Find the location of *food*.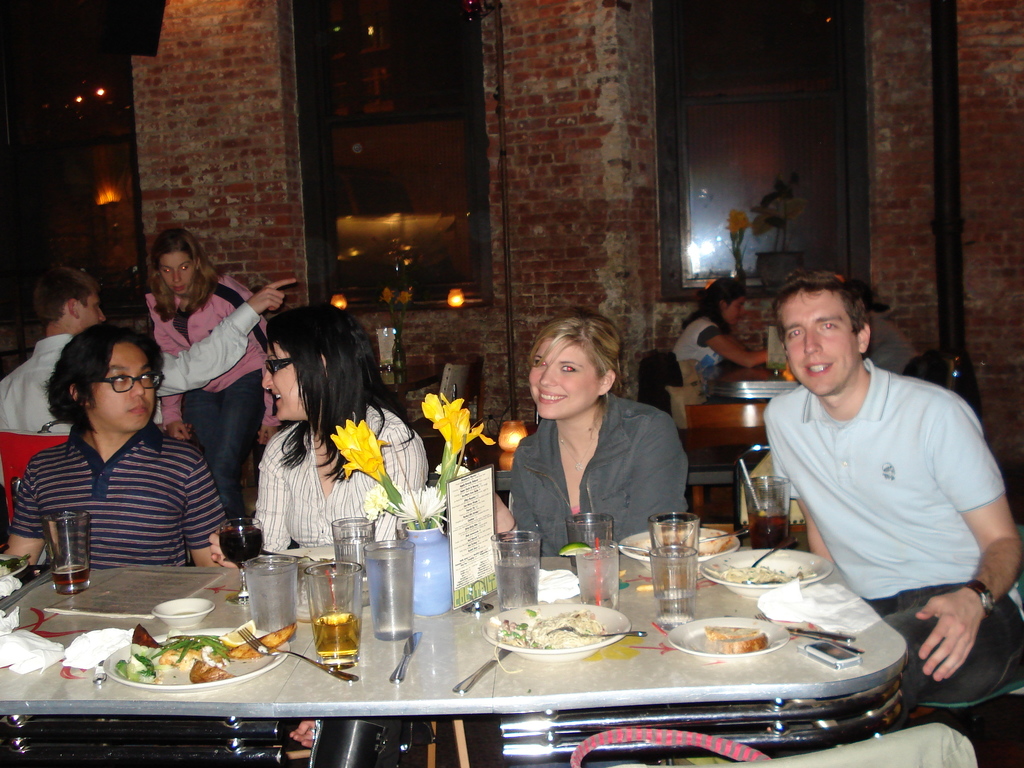
Location: 703,625,771,651.
